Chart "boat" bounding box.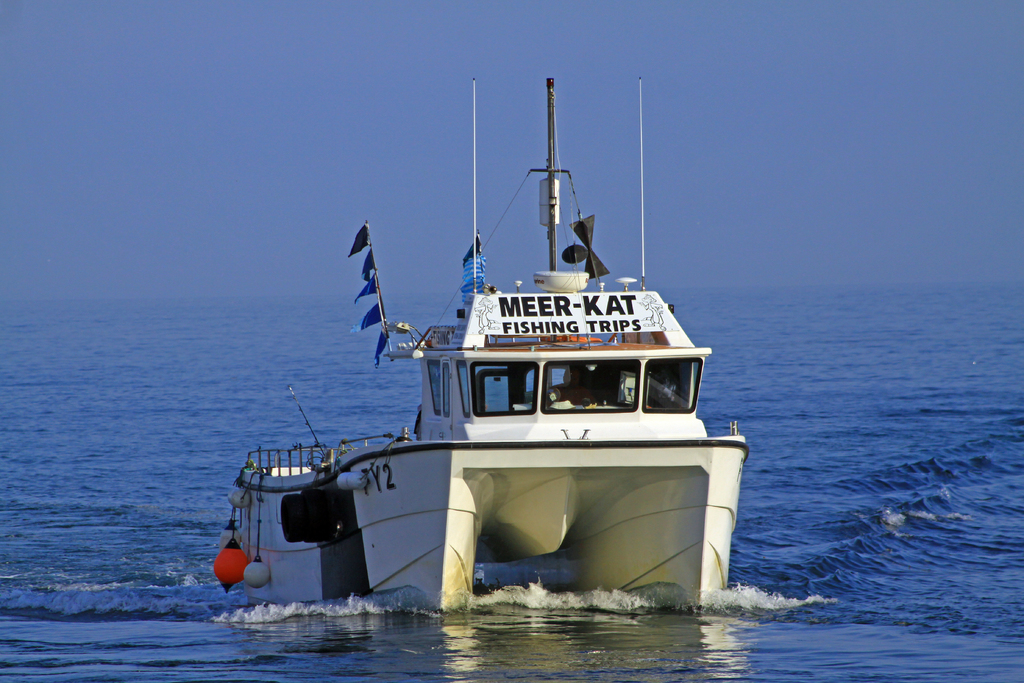
Charted: 212 67 753 616.
